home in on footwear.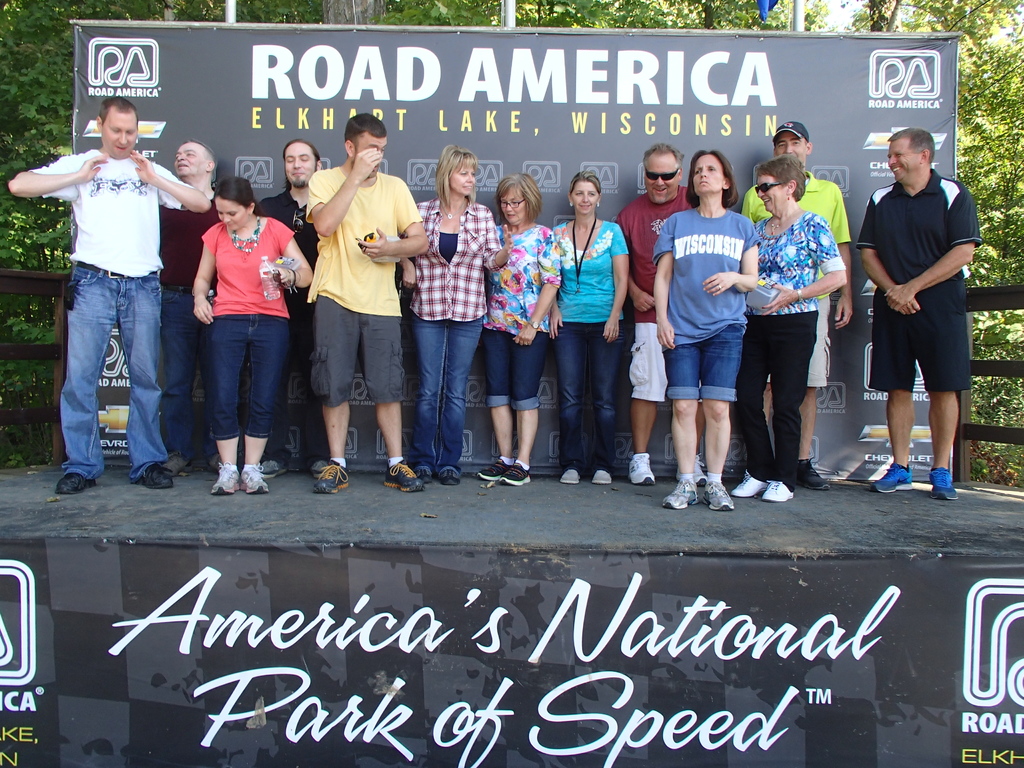
Homed in at box(263, 460, 287, 481).
